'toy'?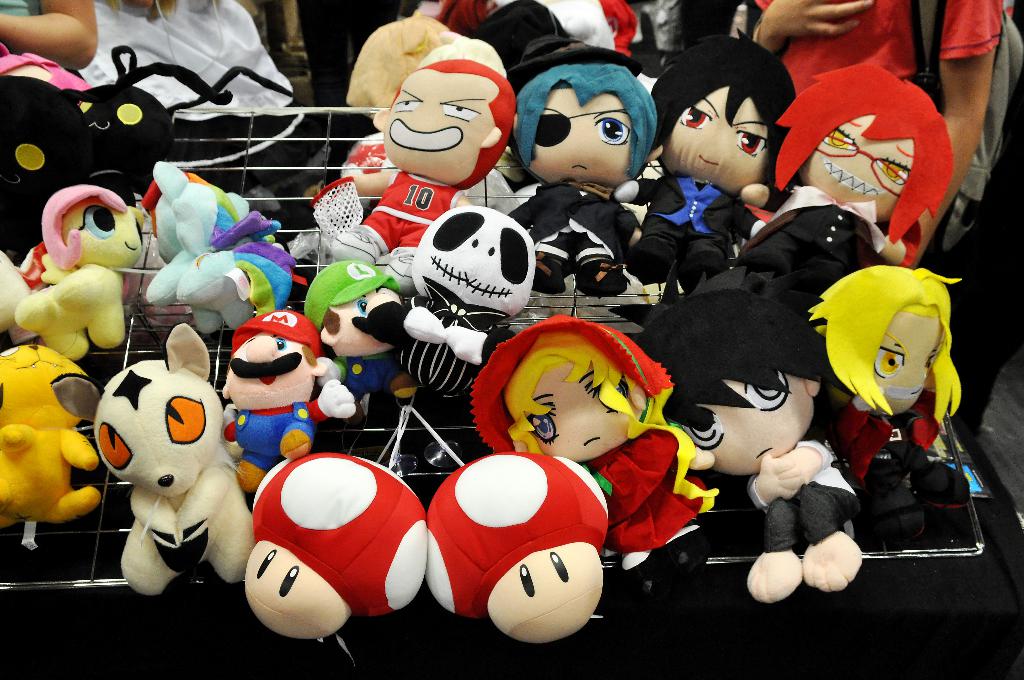
[1, 344, 99, 547]
